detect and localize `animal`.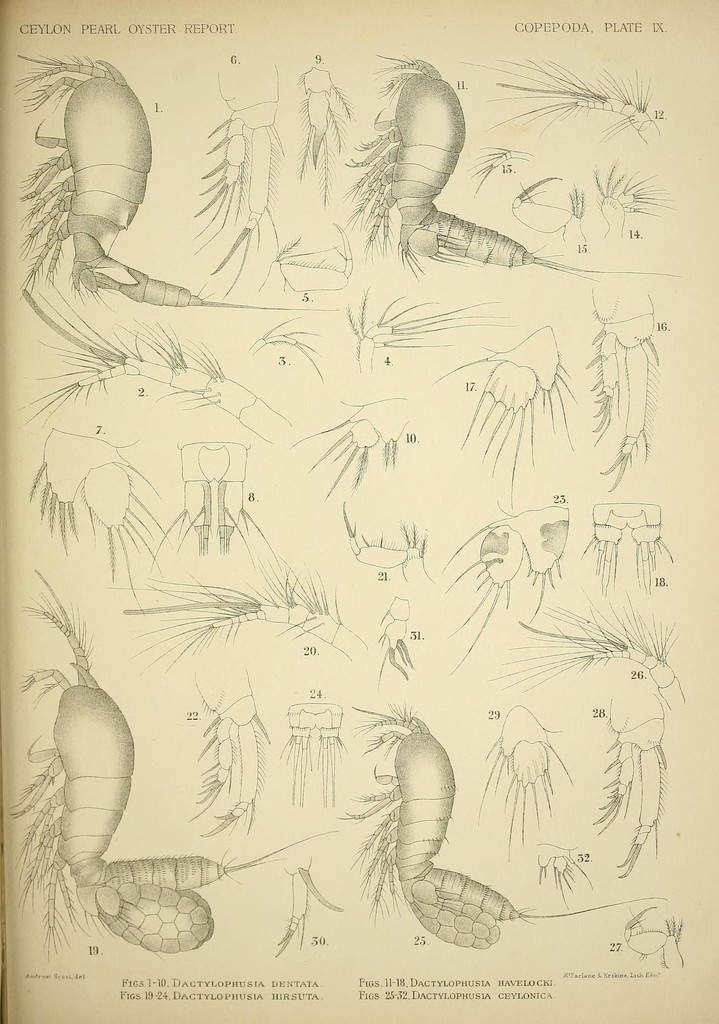
Localized at 22,54,321,309.
